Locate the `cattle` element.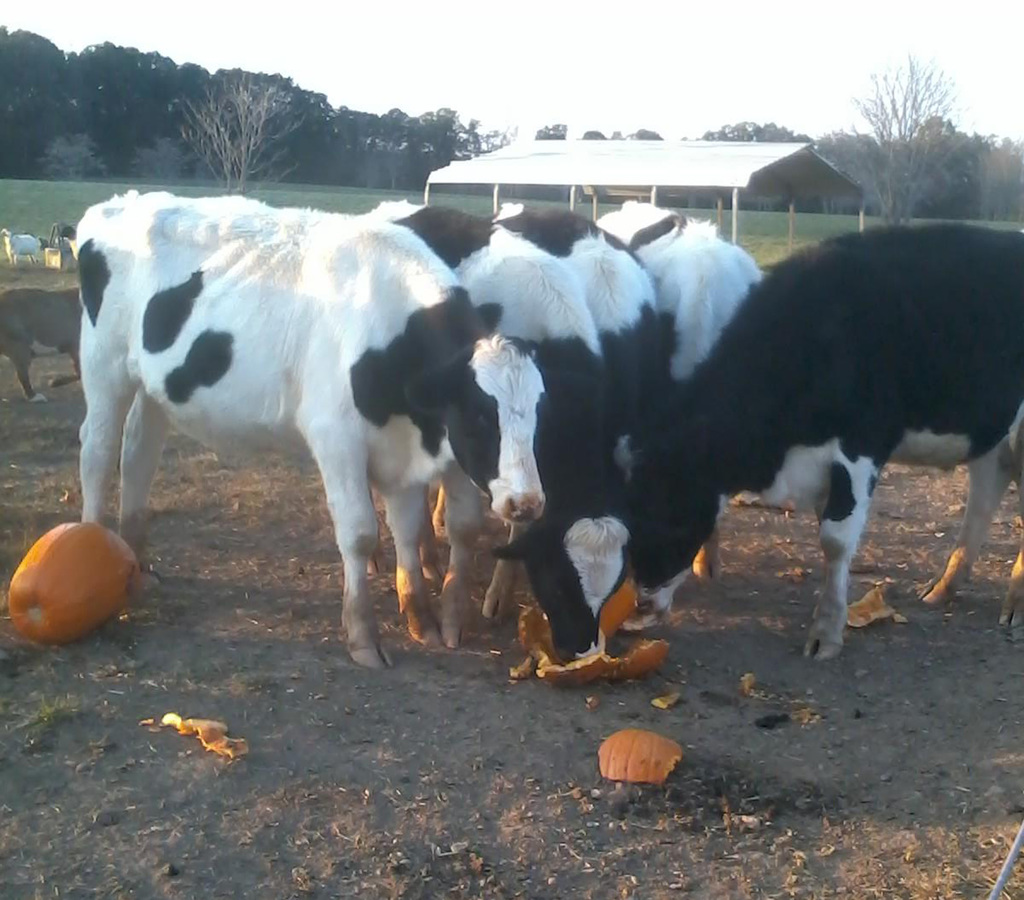
Element bbox: <region>75, 193, 542, 662</region>.
